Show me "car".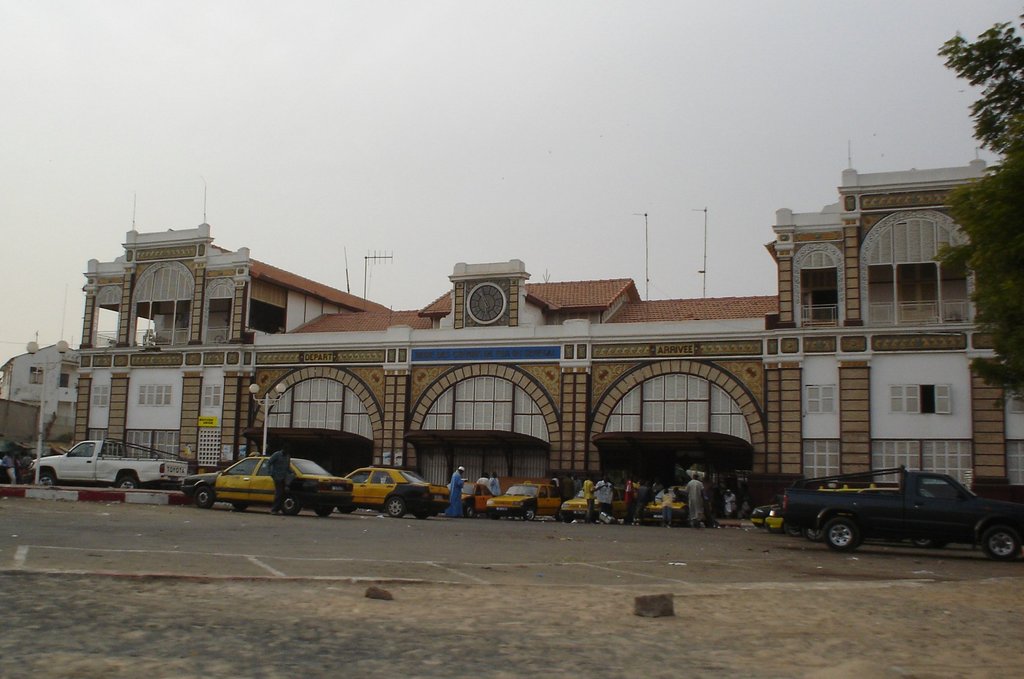
"car" is here: 458,479,497,516.
